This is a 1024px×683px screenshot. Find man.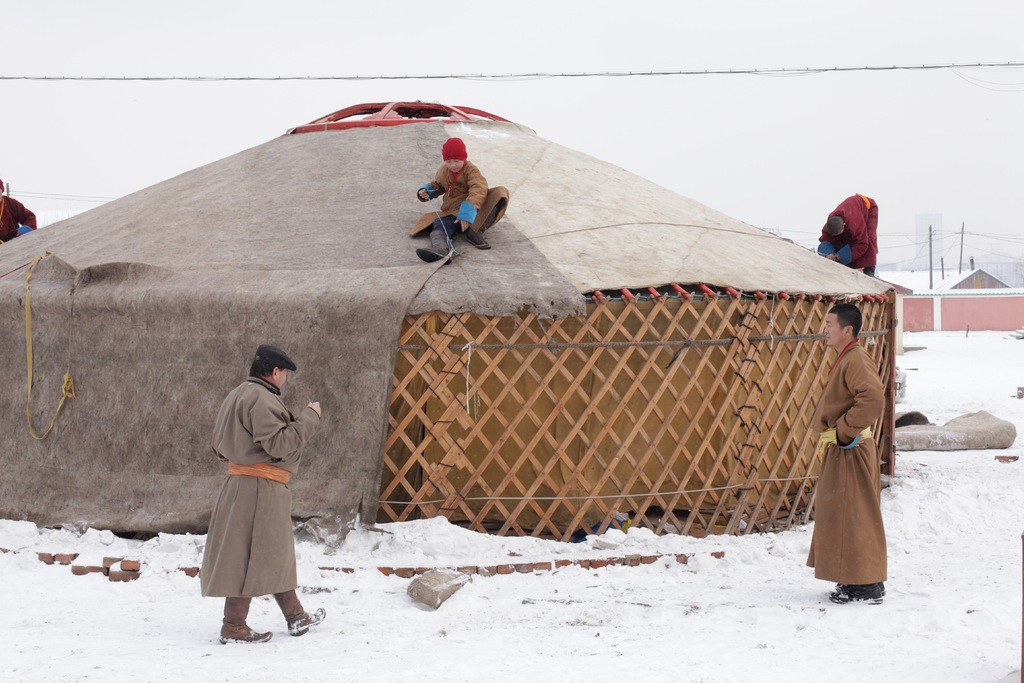
Bounding box: (x1=187, y1=334, x2=319, y2=642).
